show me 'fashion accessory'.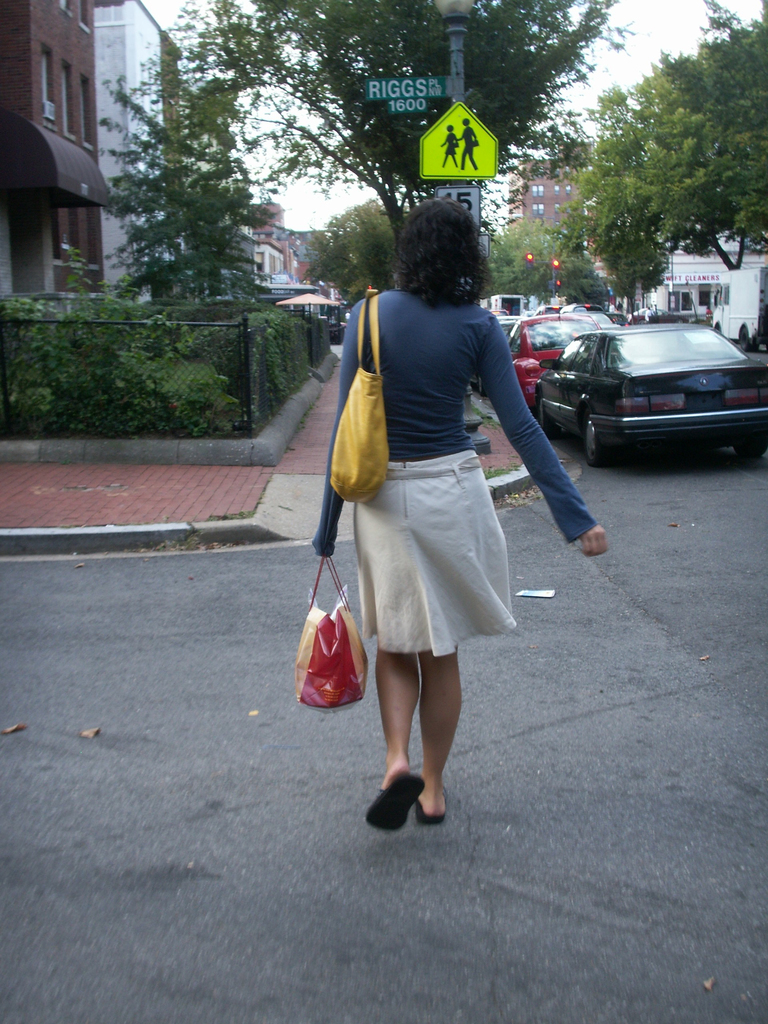
'fashion accessory' is here: crop(364, 768, 423, 828).
